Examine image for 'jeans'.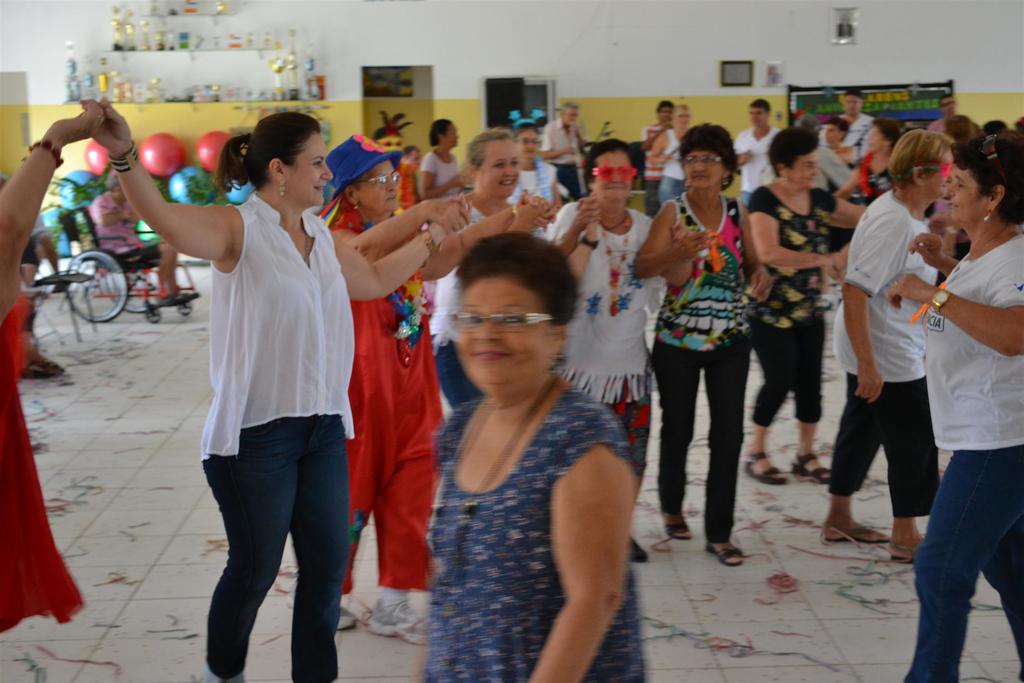
Examination result: 903/441/1023/680.
